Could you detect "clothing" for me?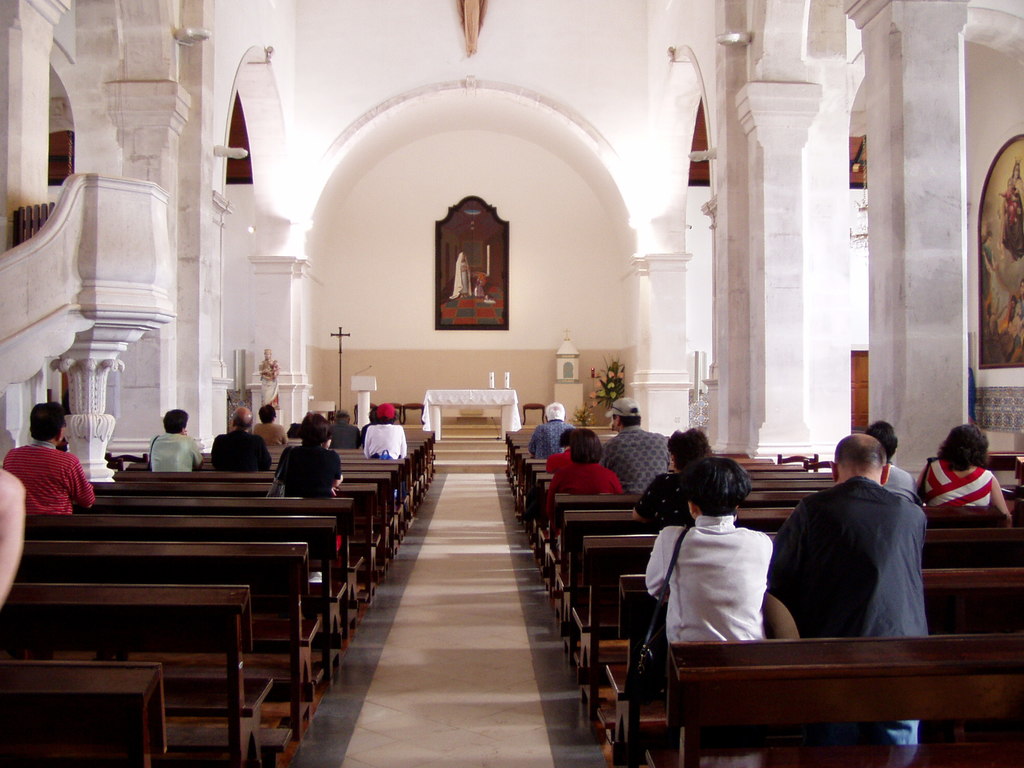
Detection result: bbox=[0, 443, 99, 524].
